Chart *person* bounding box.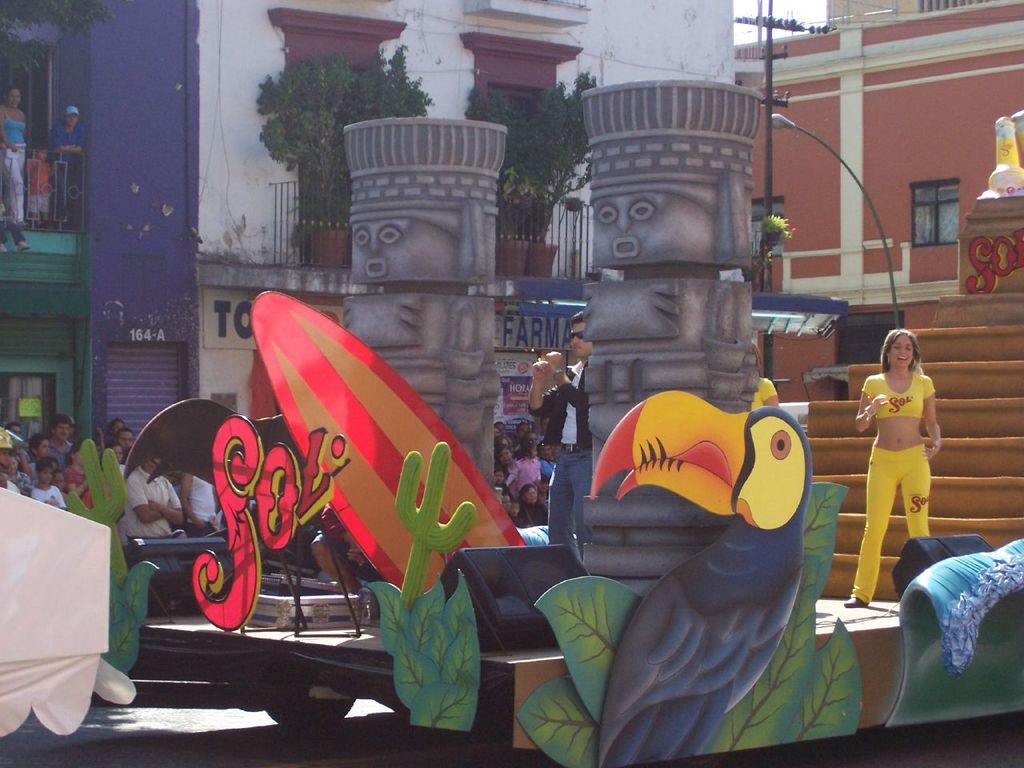
Charted: Rect(0, 150, 28, 254).
